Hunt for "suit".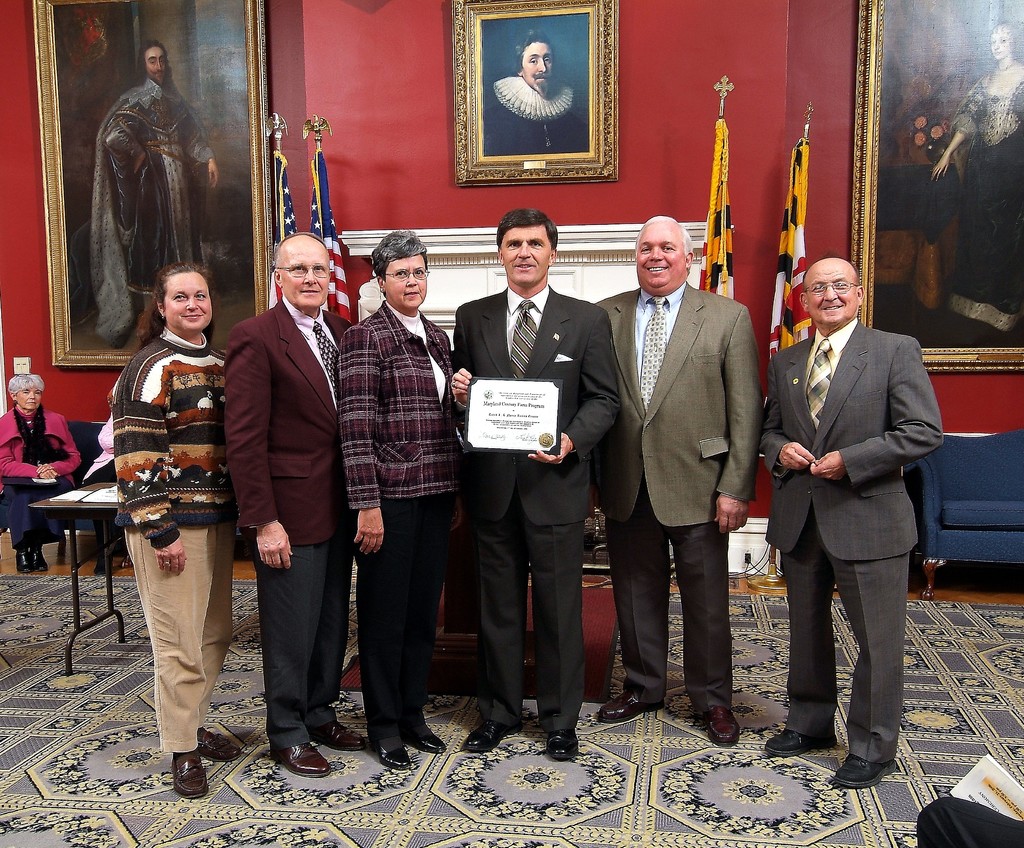
Hunted down at x1=614, y1=199, x2=774, y2=719.
